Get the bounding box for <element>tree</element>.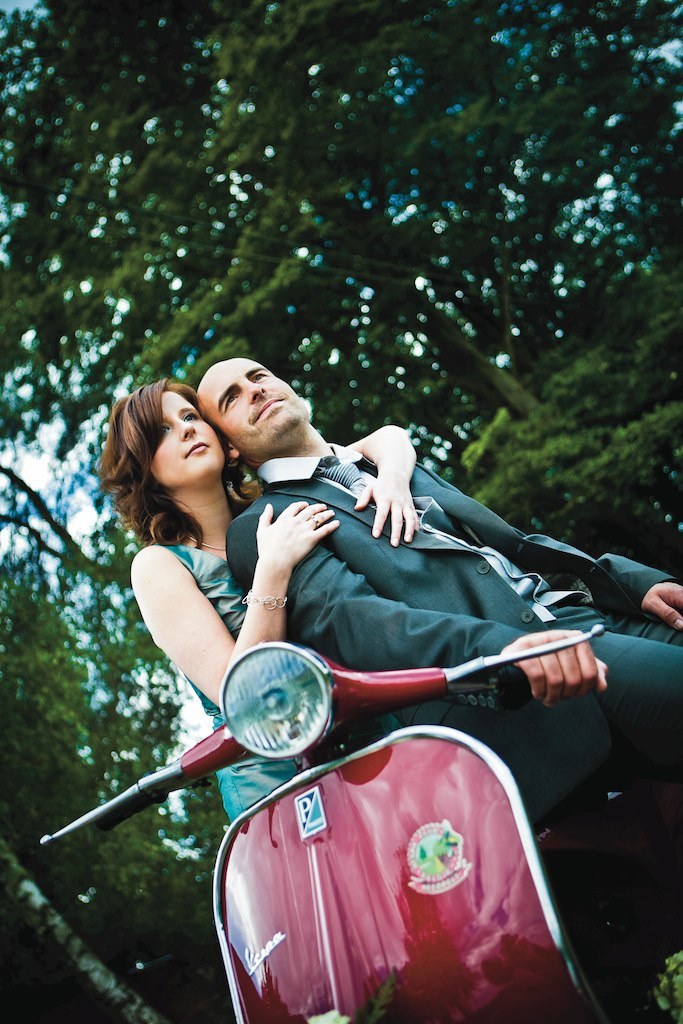
[left=0, top=480, right=243, bottom=1023].
